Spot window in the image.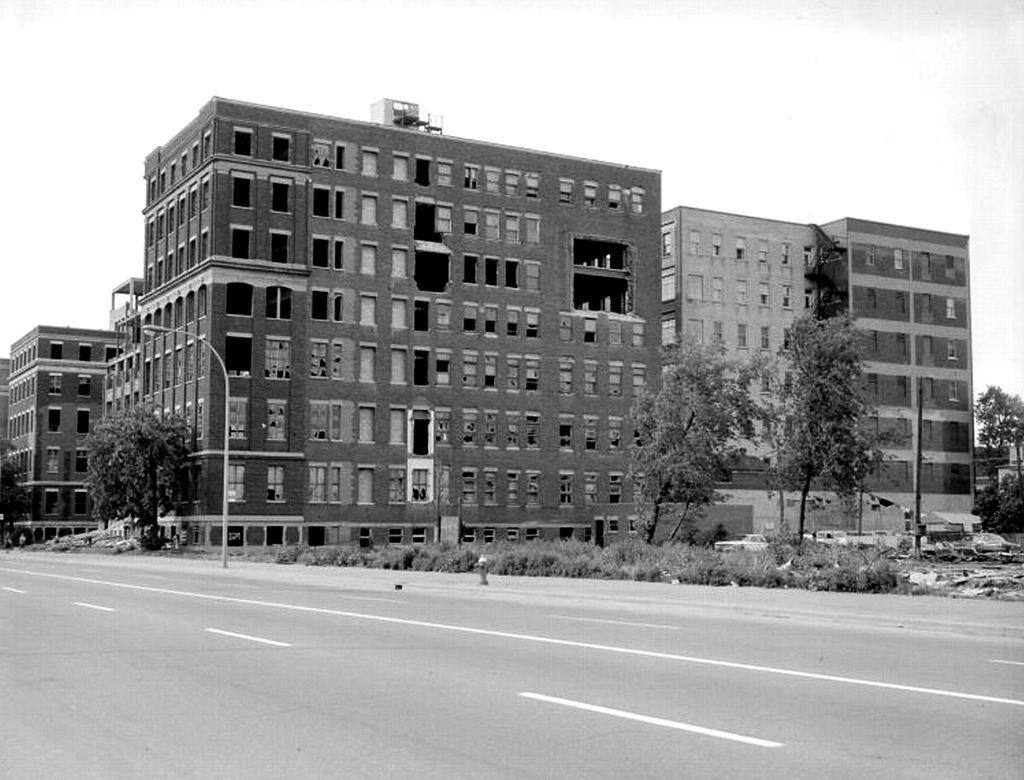
window found at [482, 463, 502, 508].
